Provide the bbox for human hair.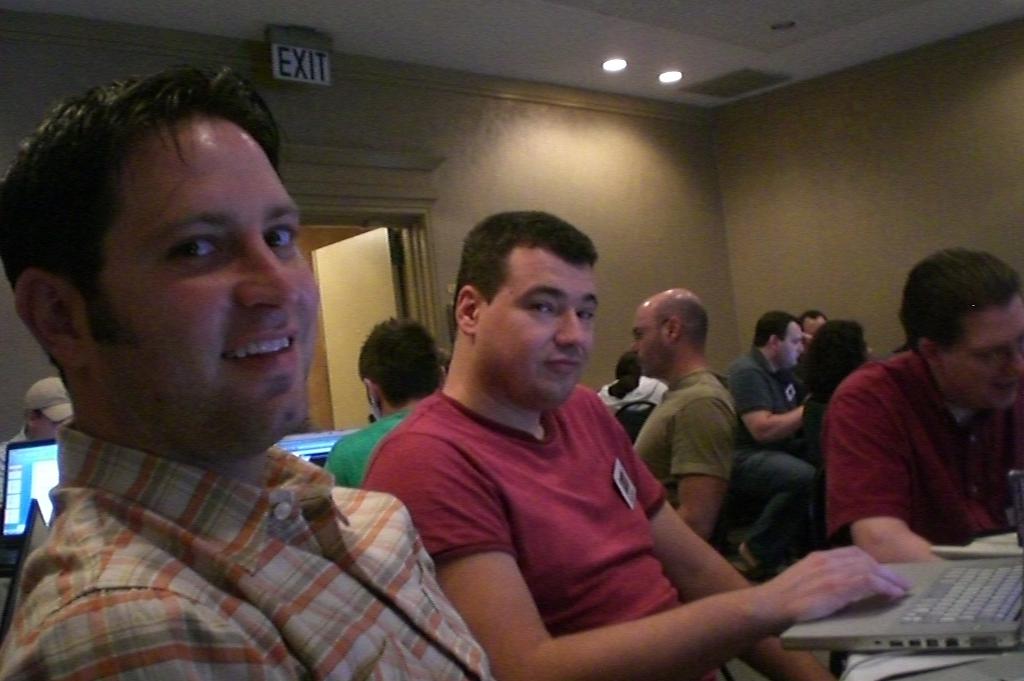
bbox=(899, 248, 1023, 357).
